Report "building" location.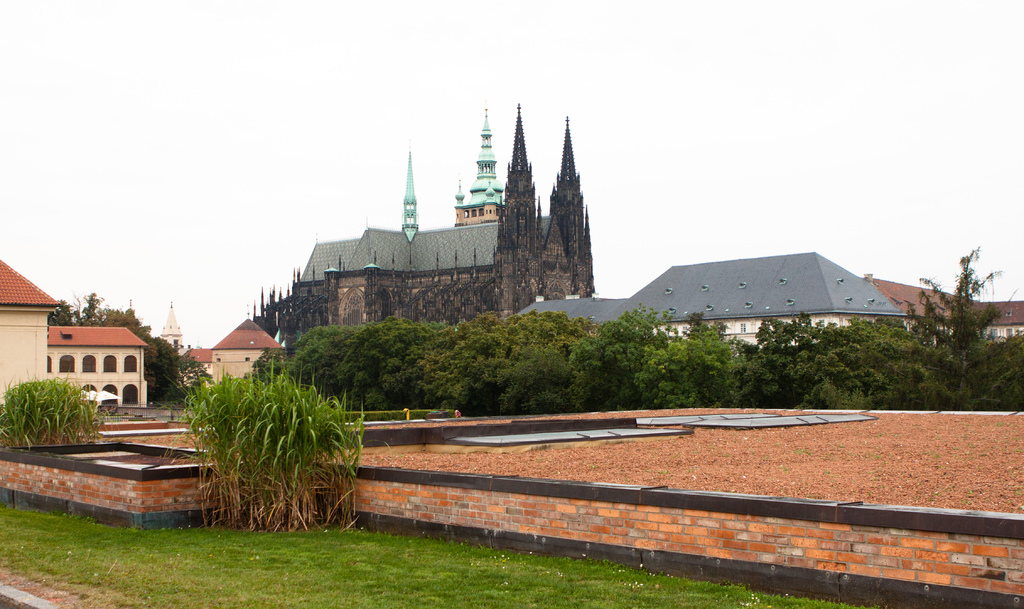
Report: (254, 106, 595, 344).
